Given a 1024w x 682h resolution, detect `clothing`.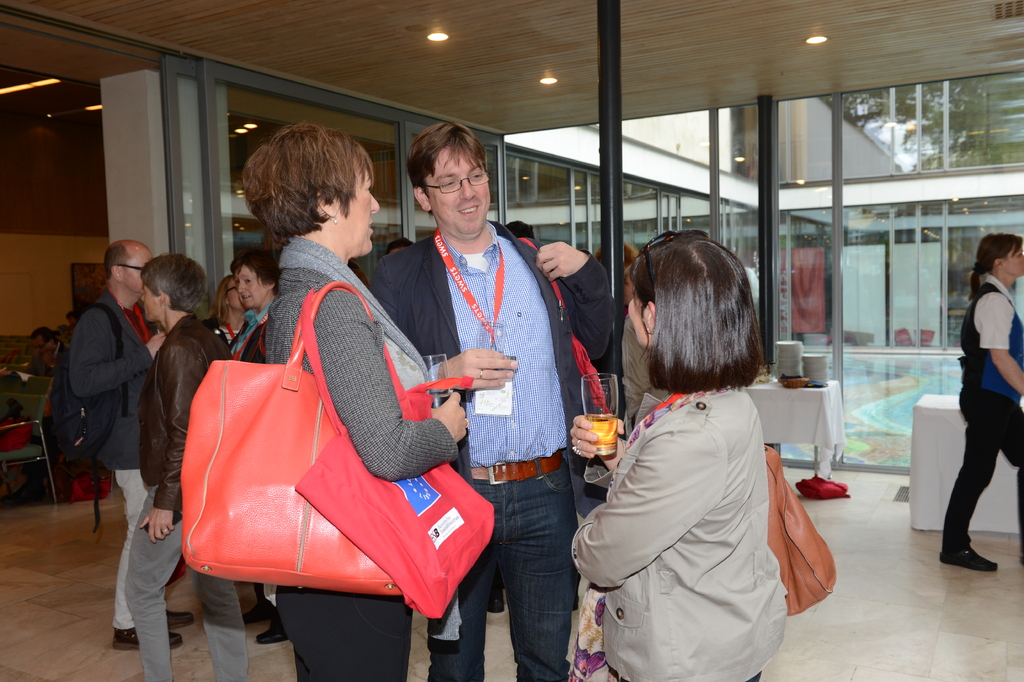
box=[237, 302, 280, 626].
